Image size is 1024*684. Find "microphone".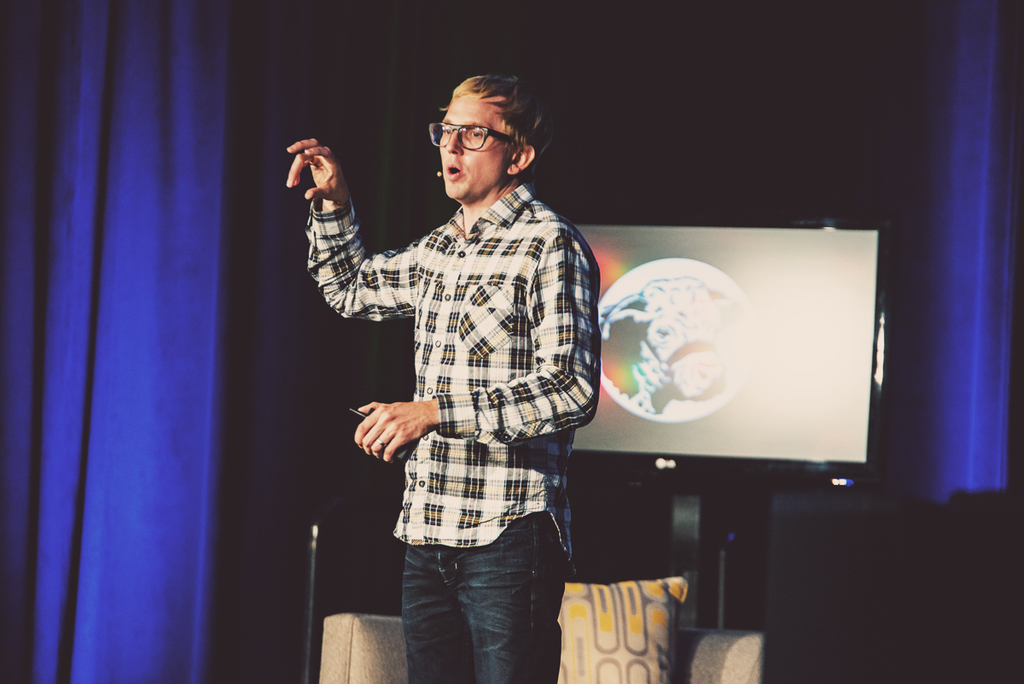
box=[436, 168, 443, 178].
